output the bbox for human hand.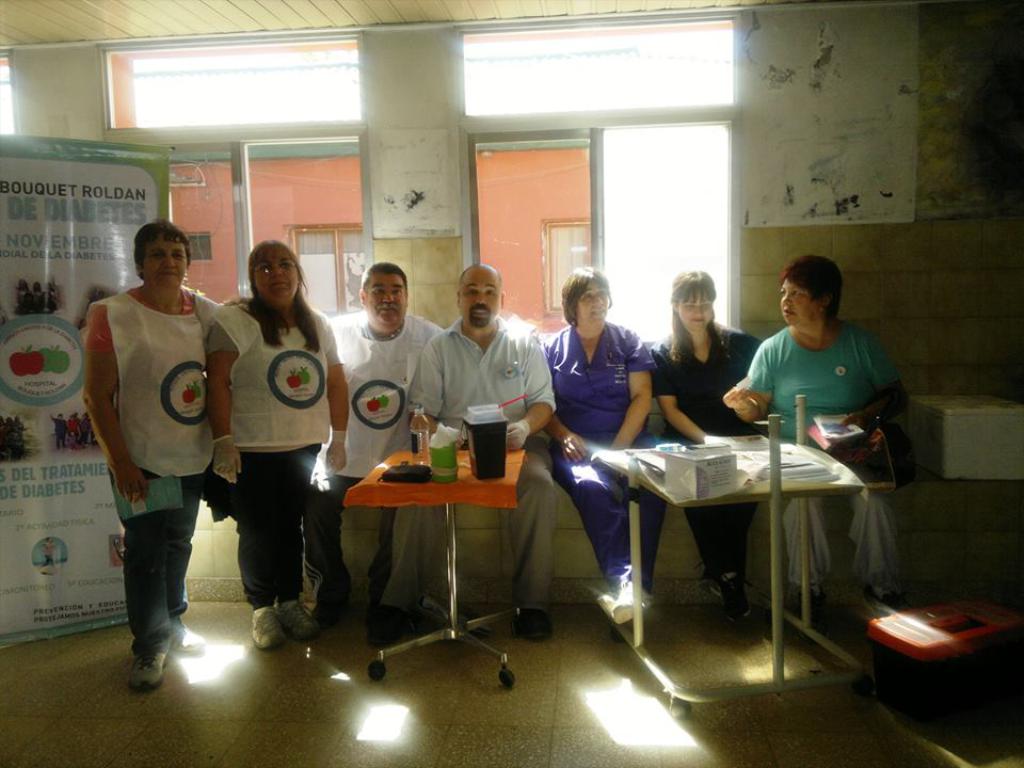
region(506, 419, 528, 453).
